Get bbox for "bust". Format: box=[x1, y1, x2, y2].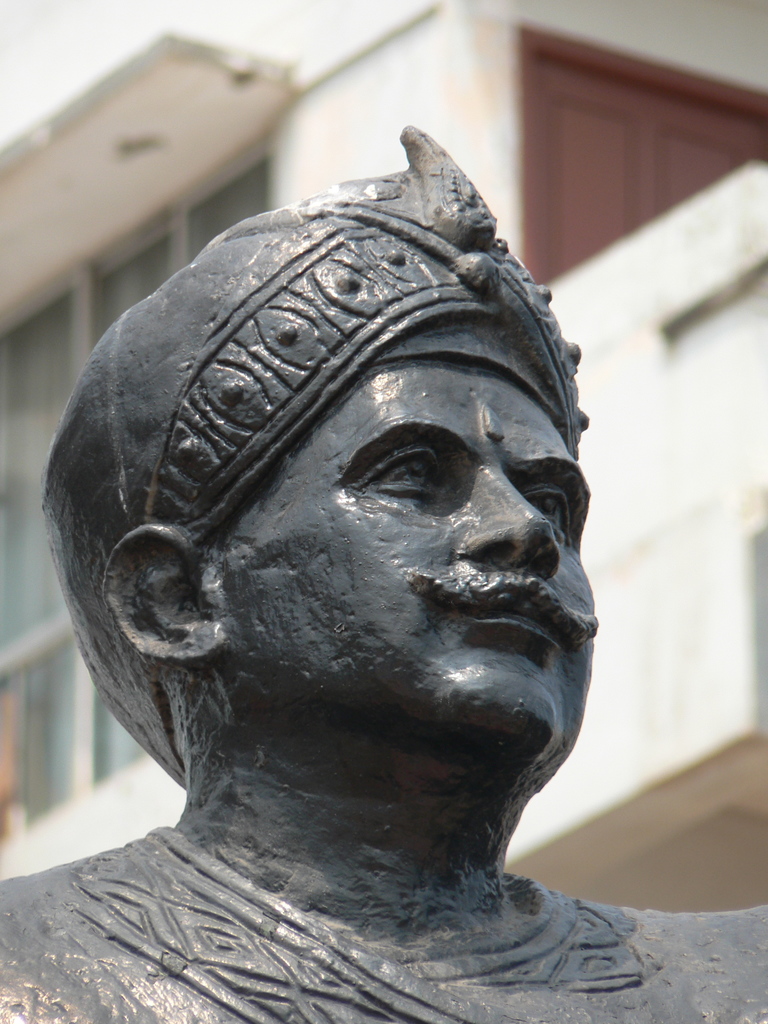
box=[0, 116, 767, 1023].
